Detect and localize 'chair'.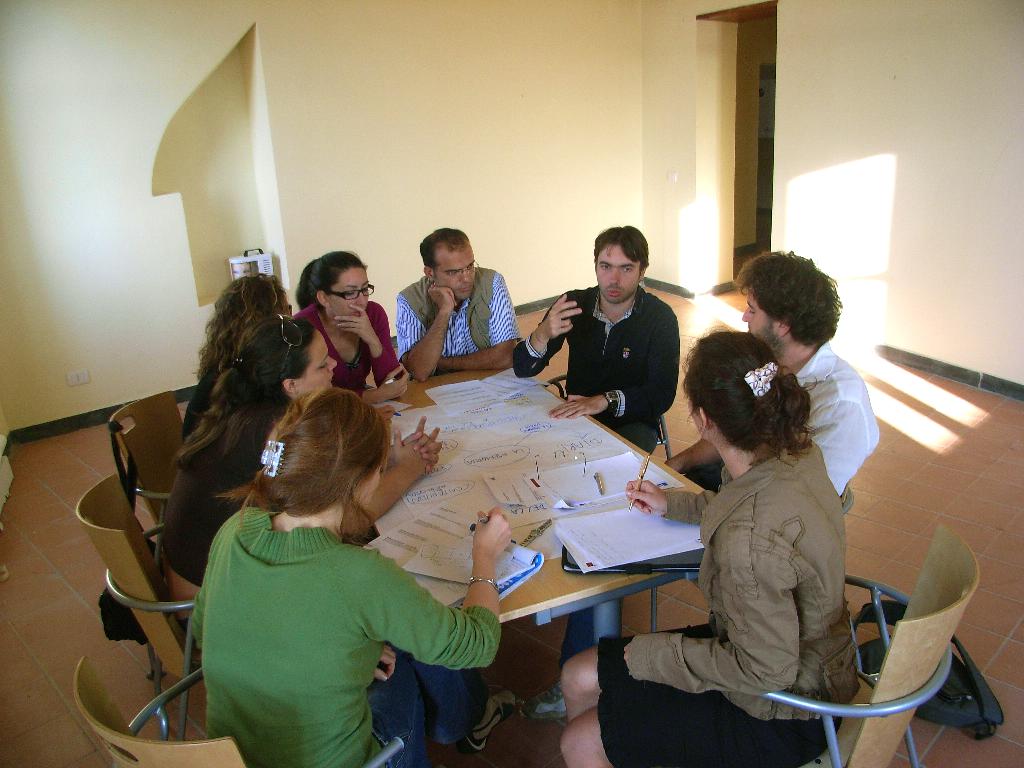
Localized at {"x1": 65, "y1": 657, "x2": 403, "y2": 767}.
